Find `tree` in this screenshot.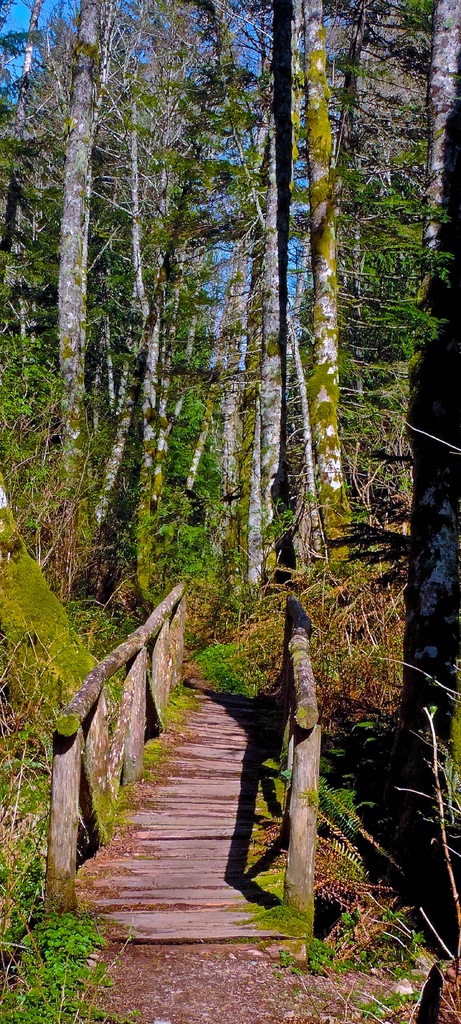
The bounding box for `tree` is [x1=48, y1=0, x2=204, y2=586].
